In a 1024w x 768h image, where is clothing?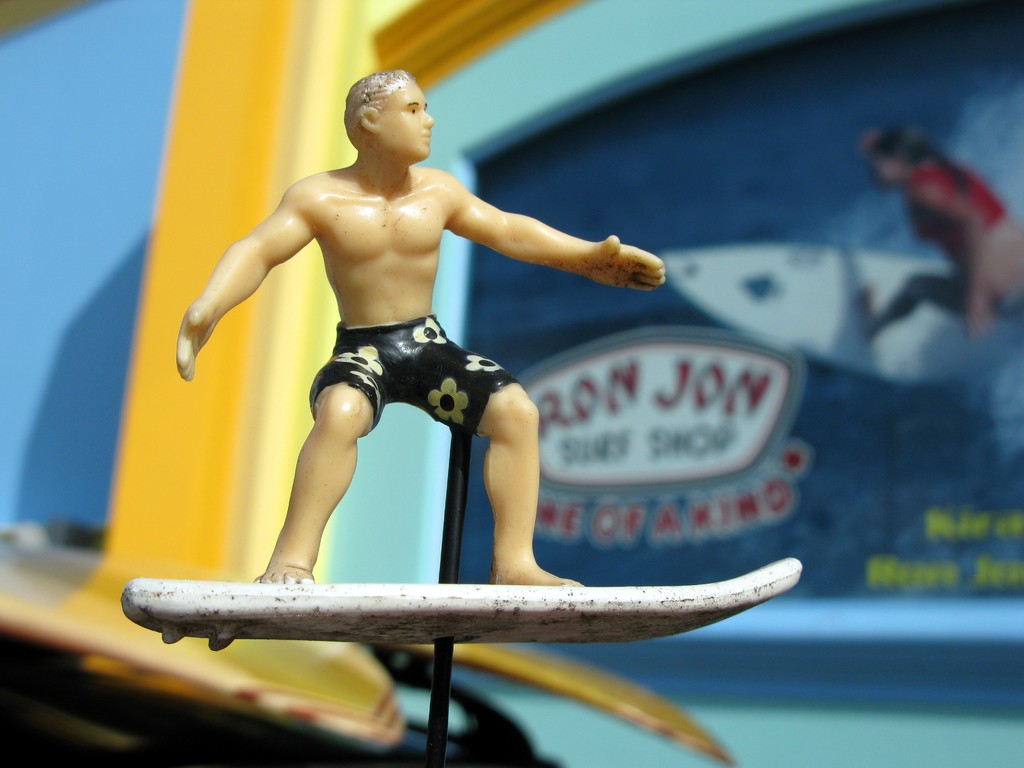
select_region(305, 308, 521, 438).
